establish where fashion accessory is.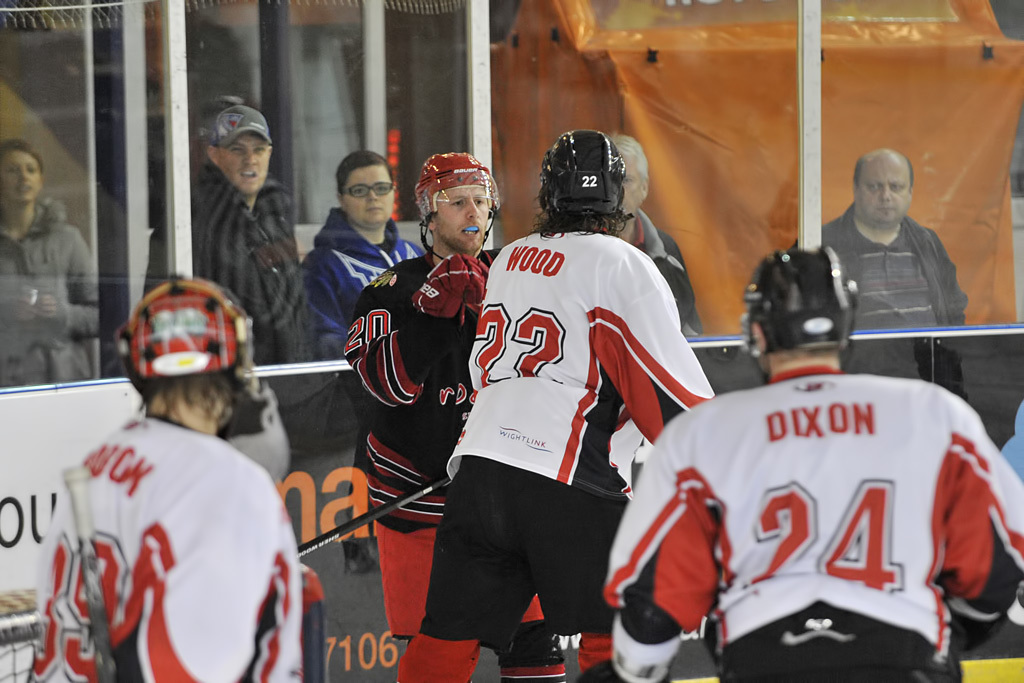
Established at BBox(209, 102, 273, 151).
